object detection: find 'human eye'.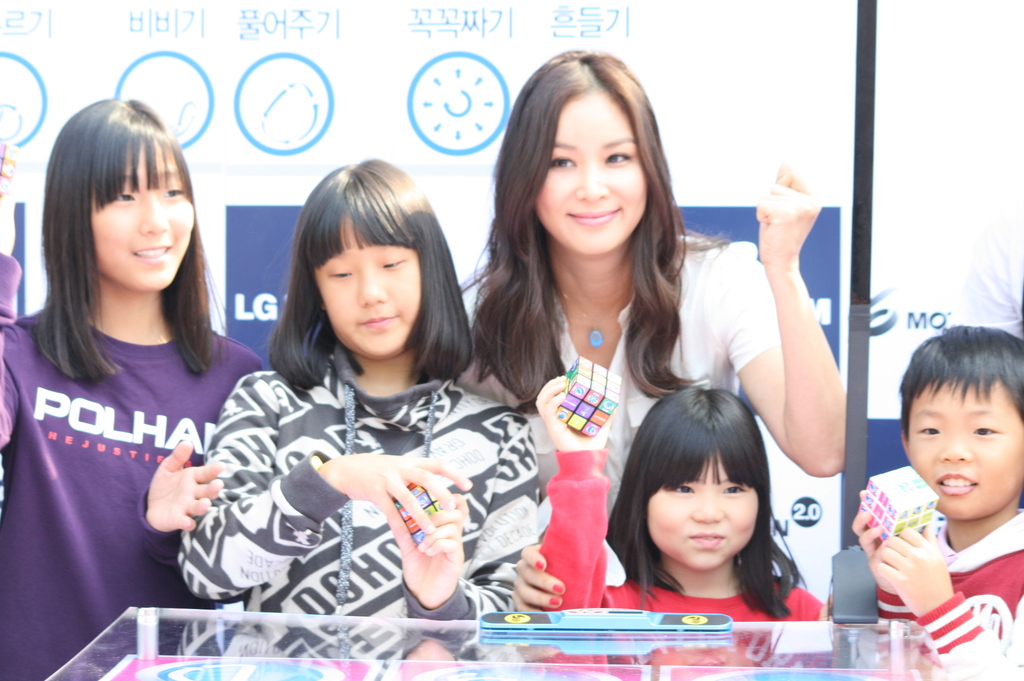
box(915, 421, 941, 440).
